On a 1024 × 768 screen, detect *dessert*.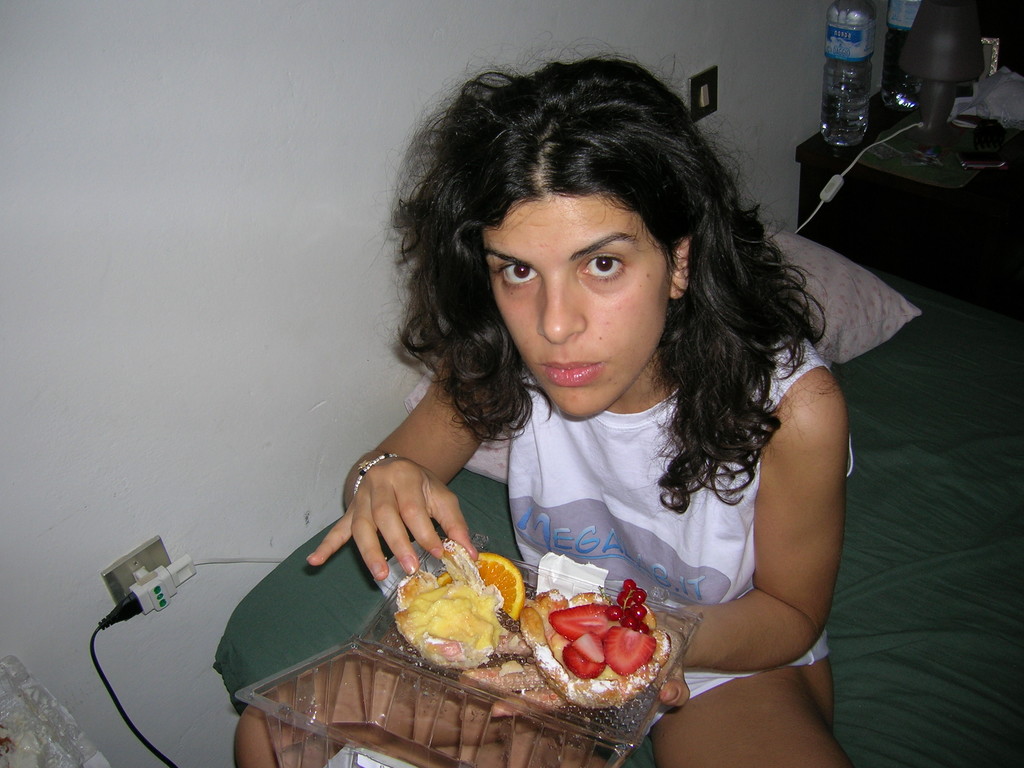
box=[390, 535, 523, 675].
